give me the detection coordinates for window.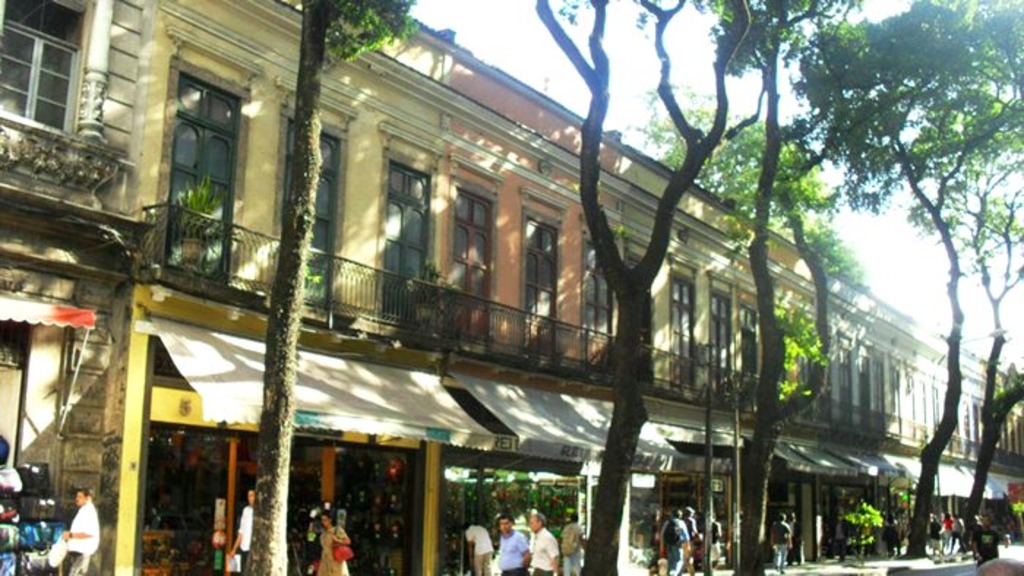
{"left": 524, "top": 209, "right": 557, "bottom": 358}.
